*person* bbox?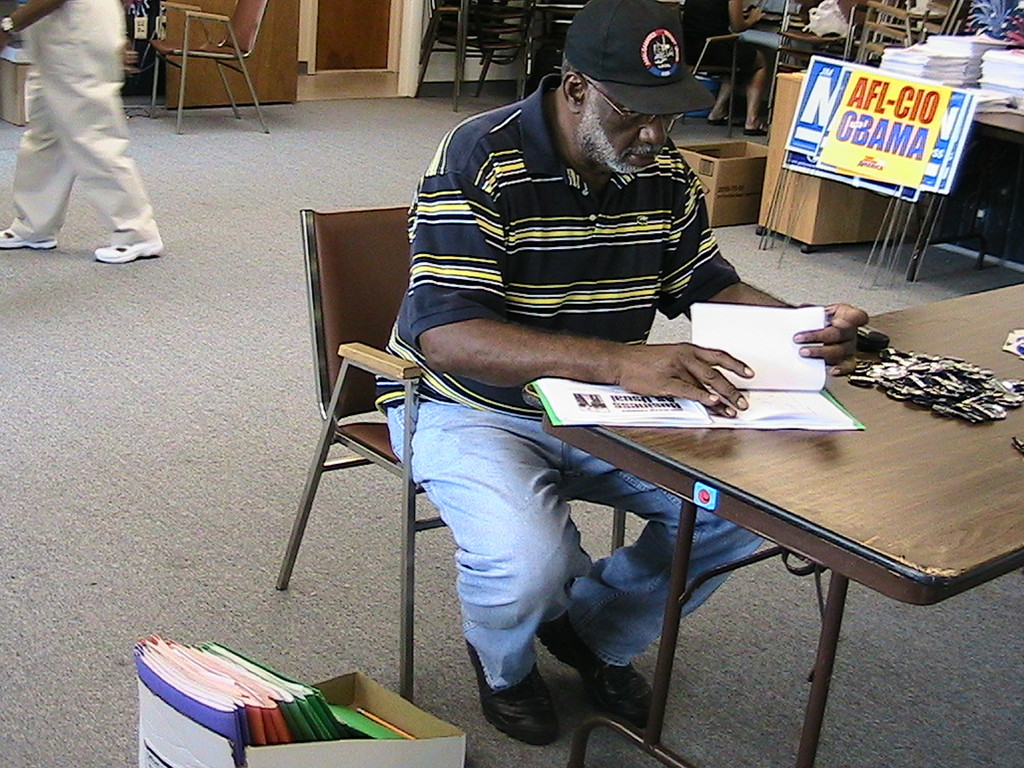
bbox=[372, 20, 780, 697]
